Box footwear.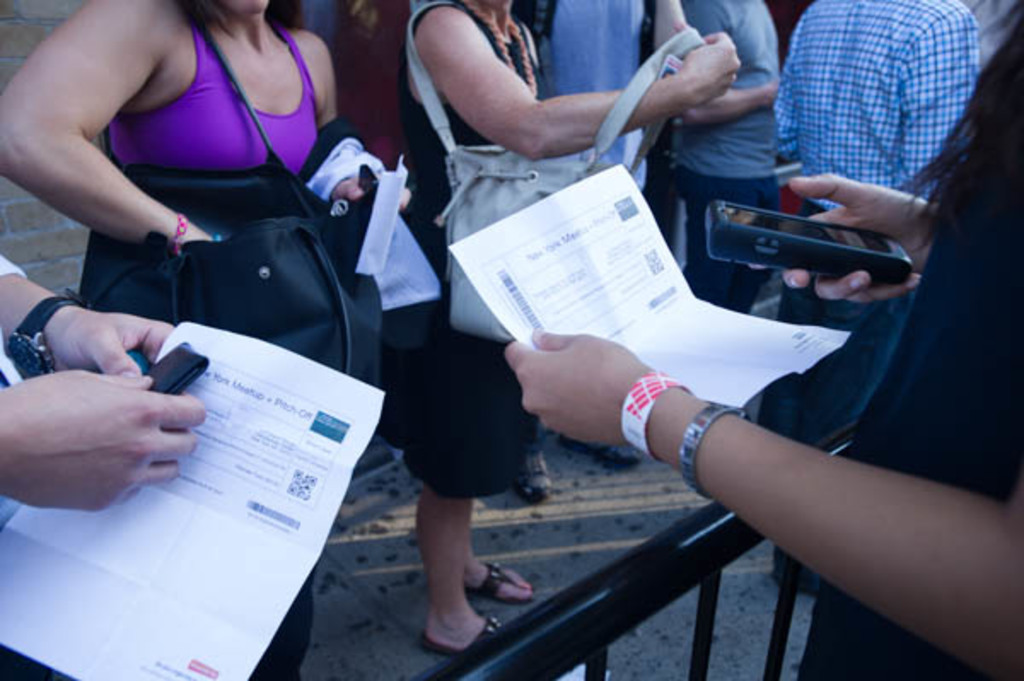
(558,442,642,466).
